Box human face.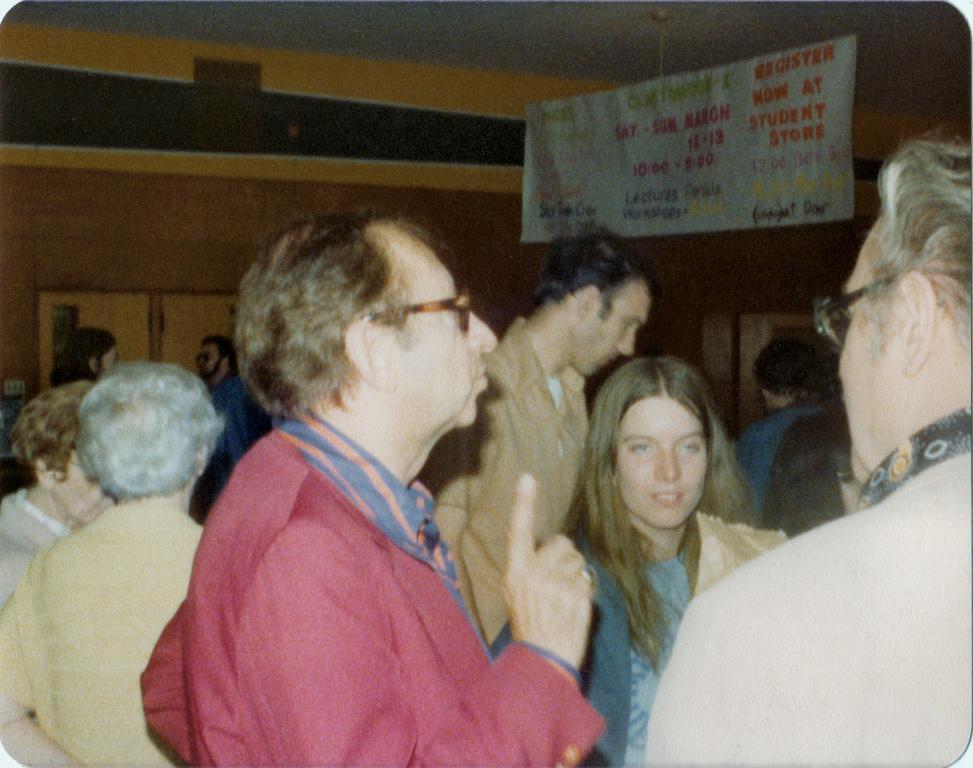
{"x1": 566, "y1": 285, "x2": 653, "y2": 376}.
